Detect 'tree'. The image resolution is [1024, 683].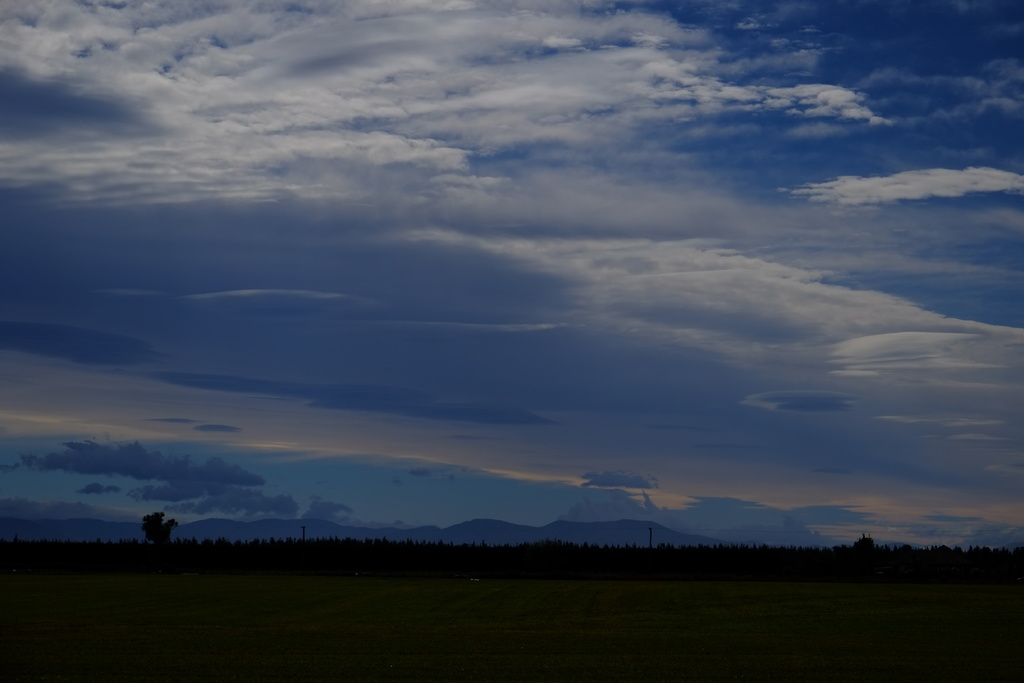
[x1=140, y1=511, x2=181, y2=548].
